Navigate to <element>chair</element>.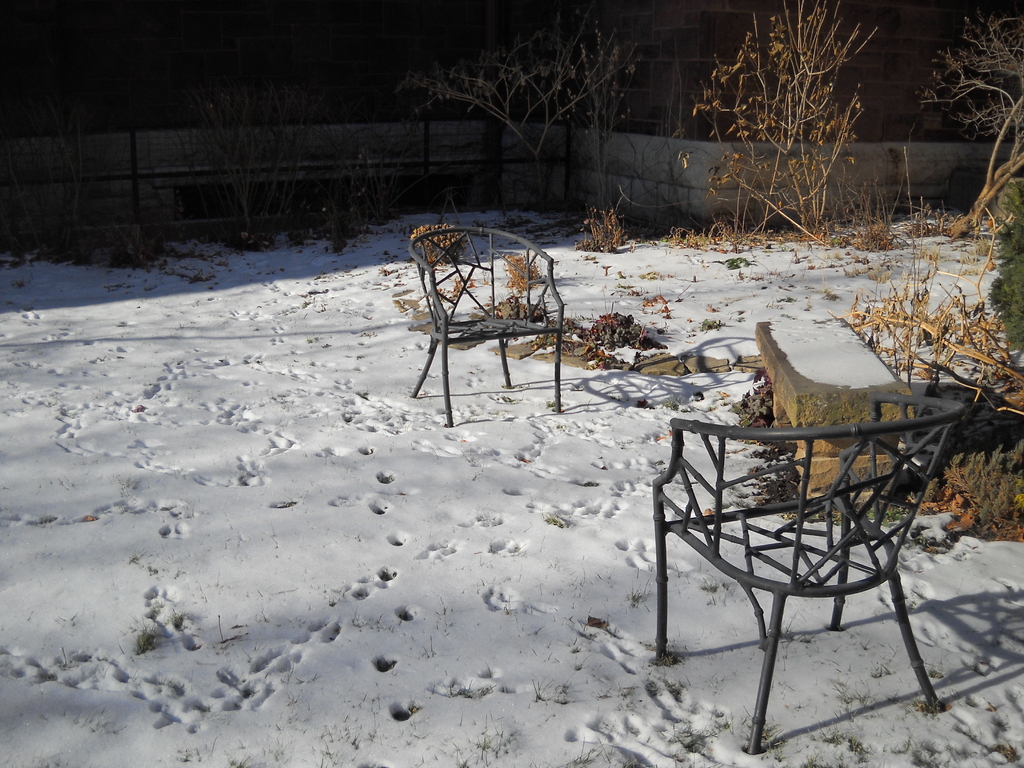
Navigation target: select_region(411, 226, 567, 420).
